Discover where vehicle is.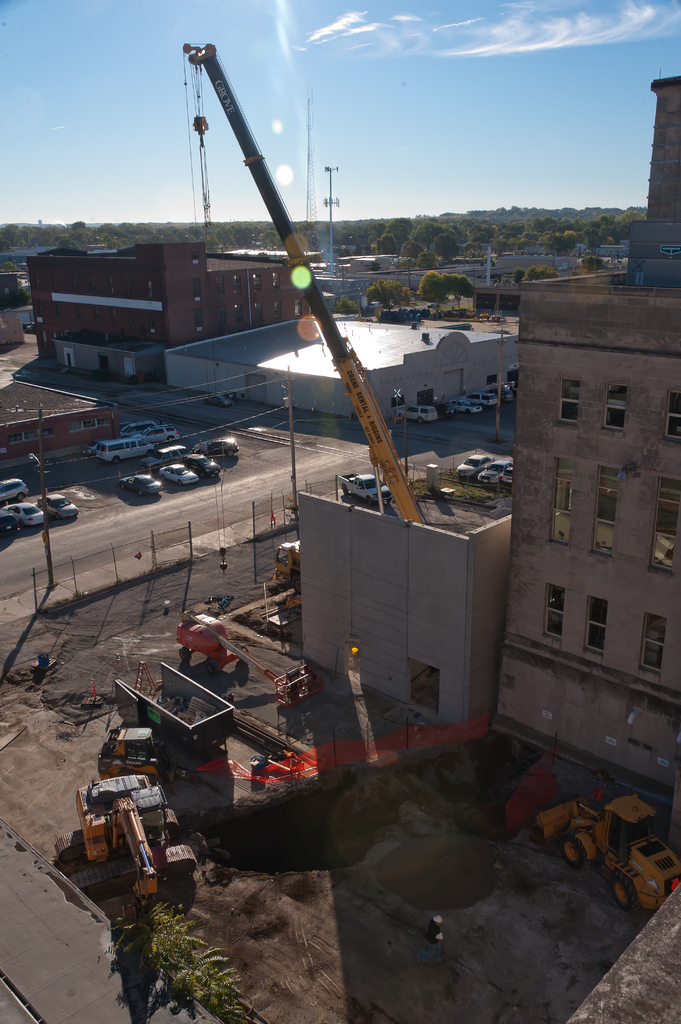
Discovered at 0/476/31/500.
